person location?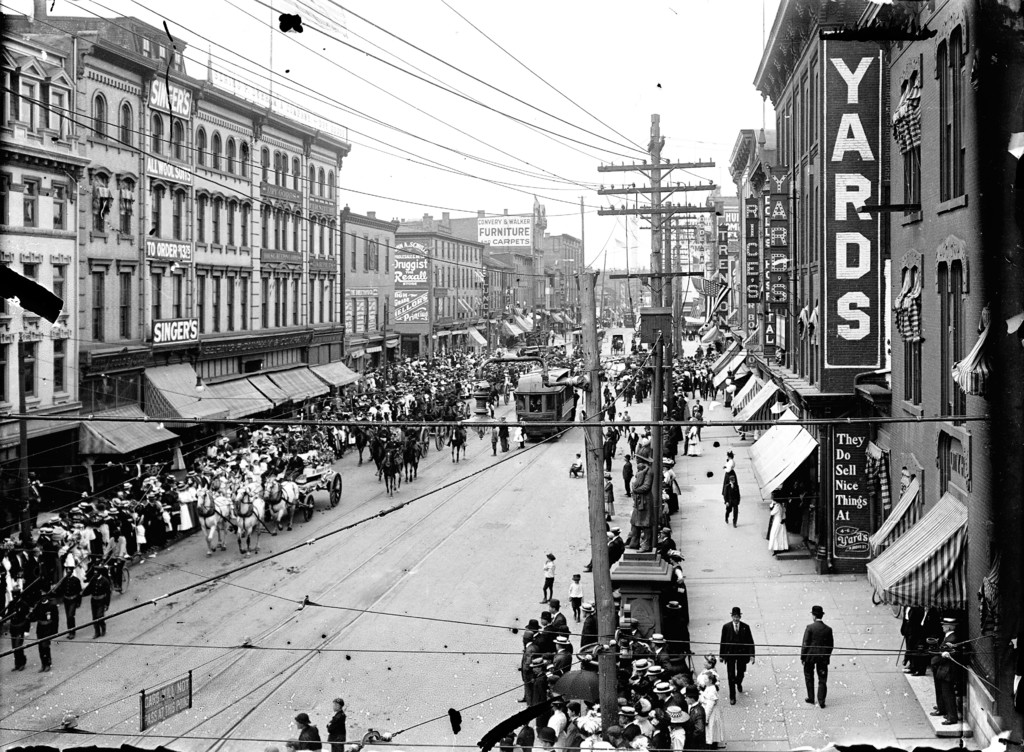
<box>626,445,656,554</box>
